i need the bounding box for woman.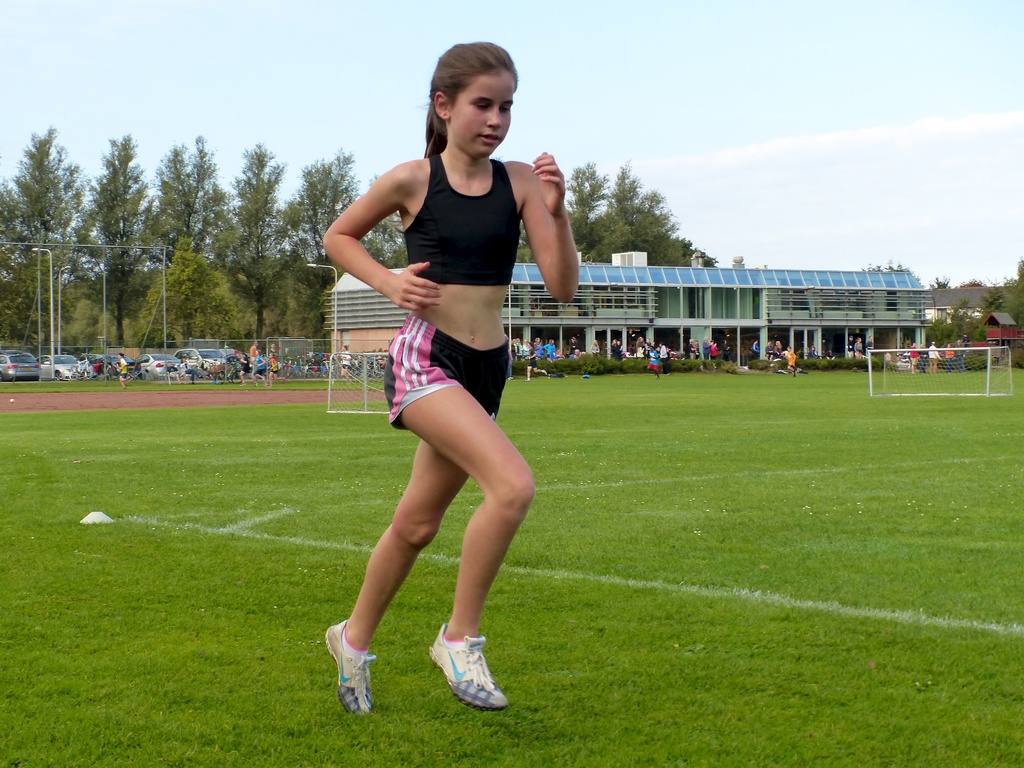
Here it is: box=[254, 350, 266, 386].
